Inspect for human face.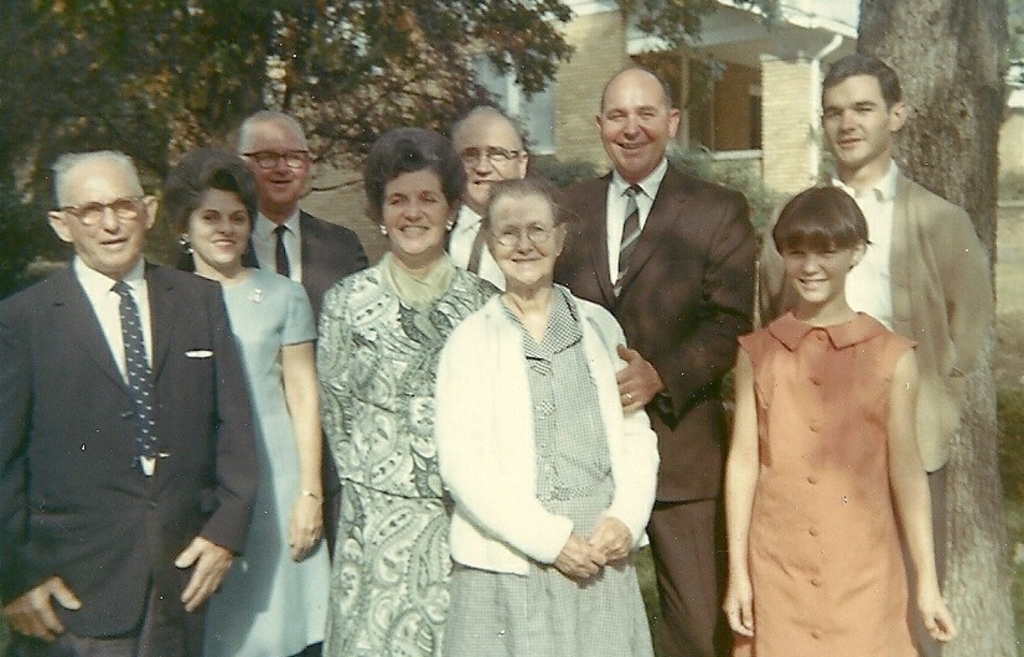
Inspection: 786, 232, 850, 296.
